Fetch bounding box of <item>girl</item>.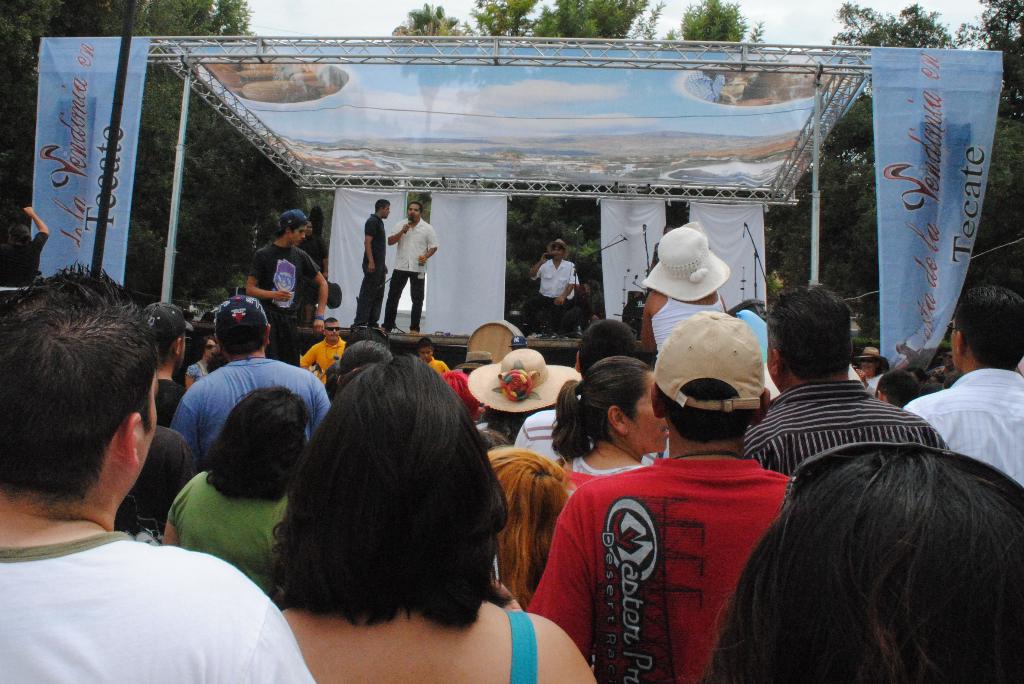
Bbox: 272, 350, 598, 683.
